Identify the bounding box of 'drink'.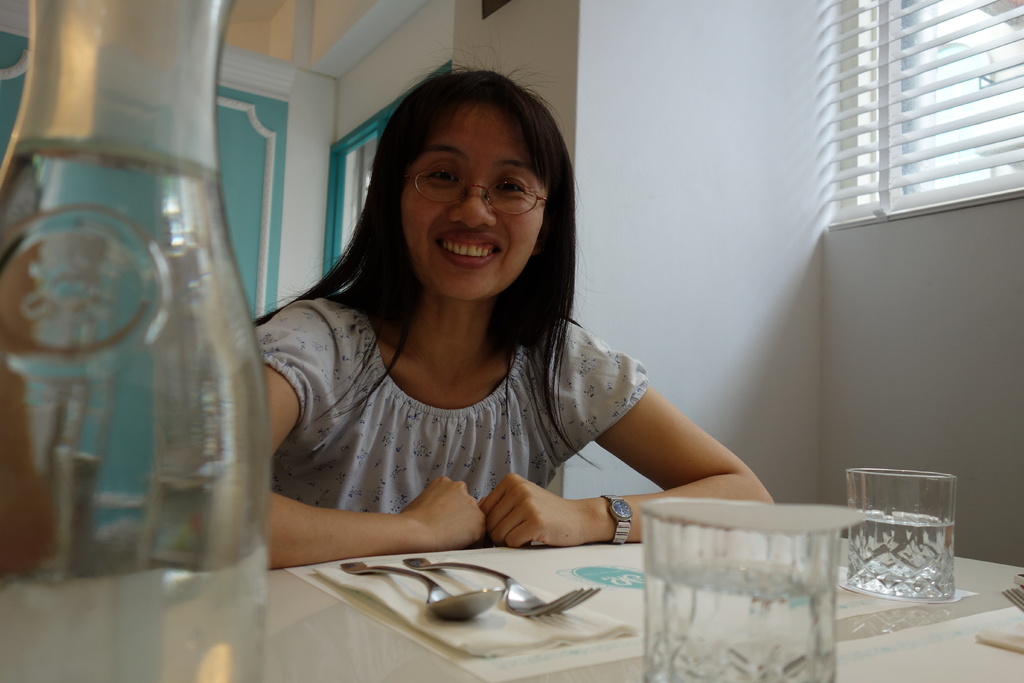
(left=644, top=562, right=850, bottom=682).
